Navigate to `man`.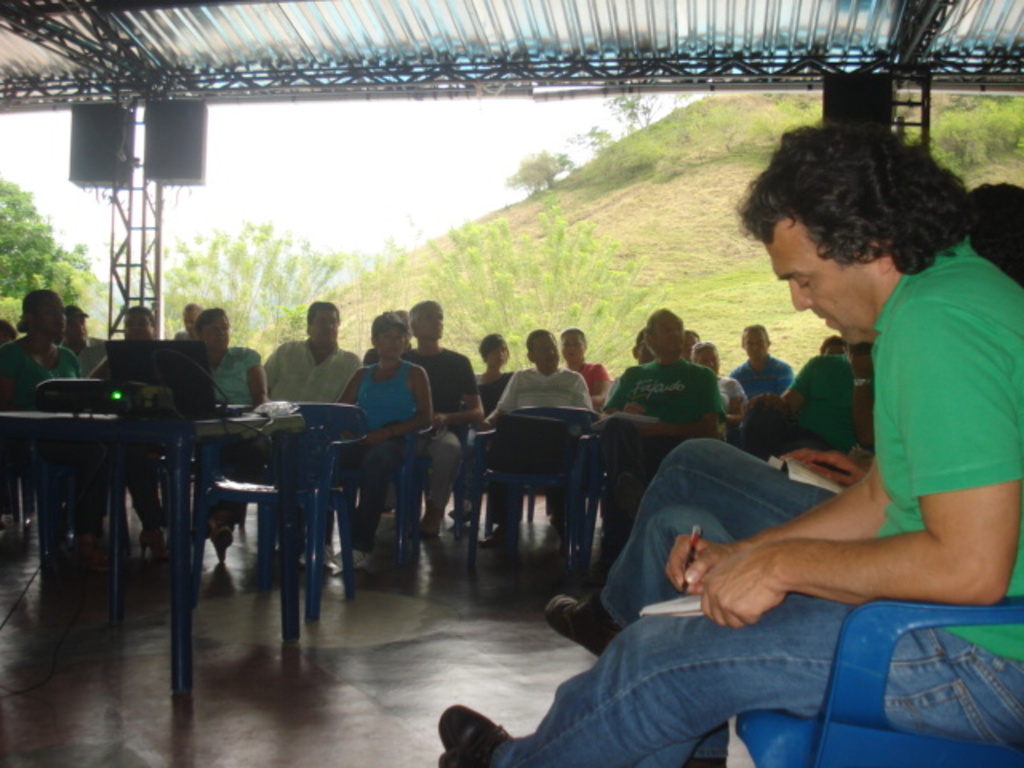
Navigation target: (left=469, top=176, right=1003, bottom=741).
